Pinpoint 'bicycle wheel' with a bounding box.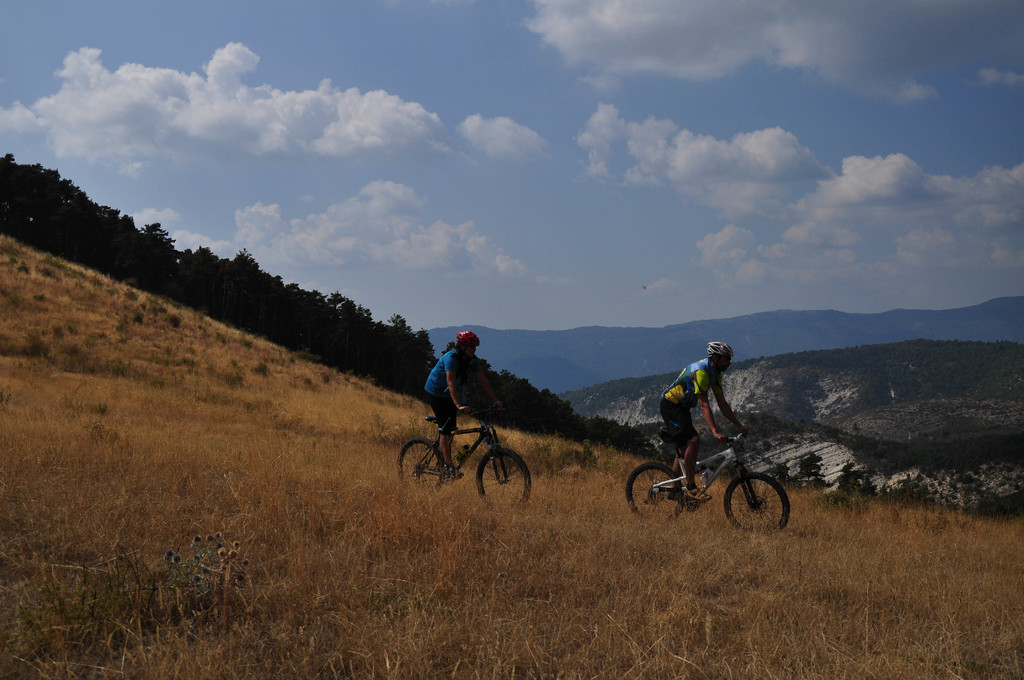
crop(396, 435, 444, 496).
